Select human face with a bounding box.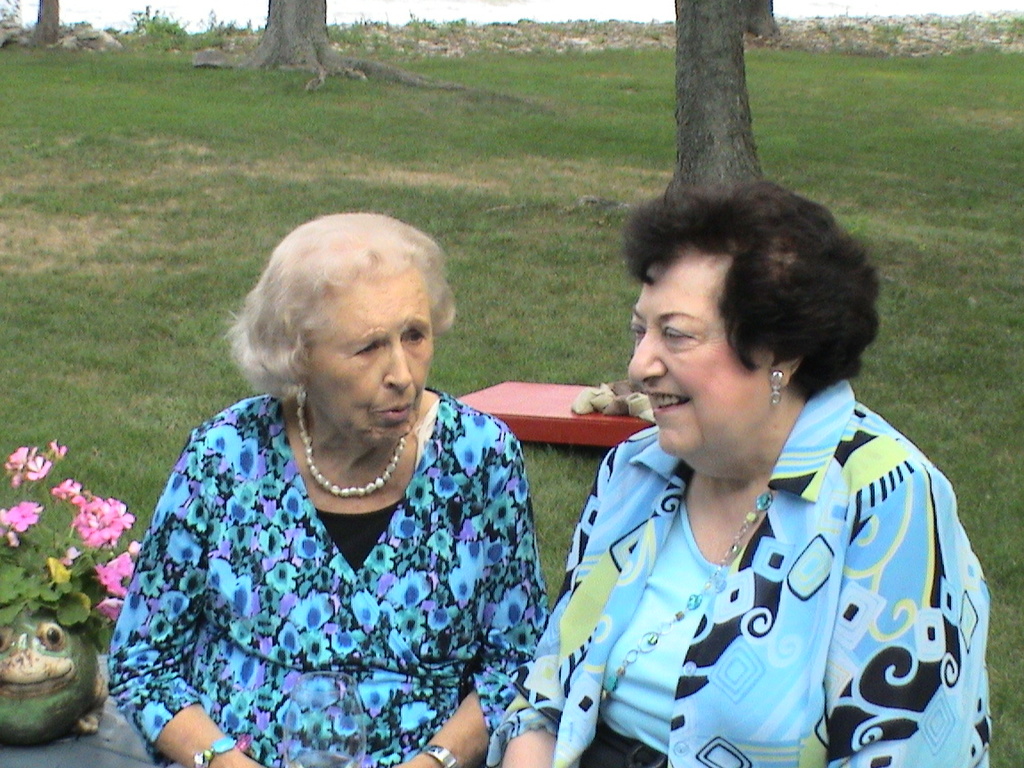
(left=299, top=268, right=432, bottom=440).
